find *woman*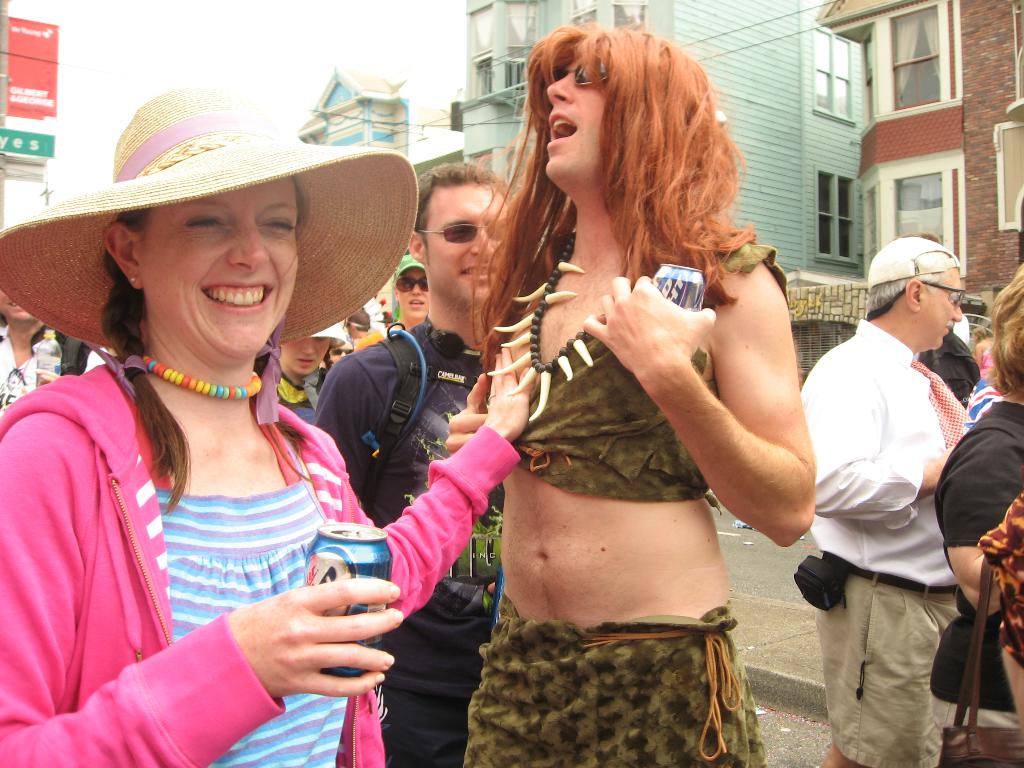
(18, 140, 475, 767)
